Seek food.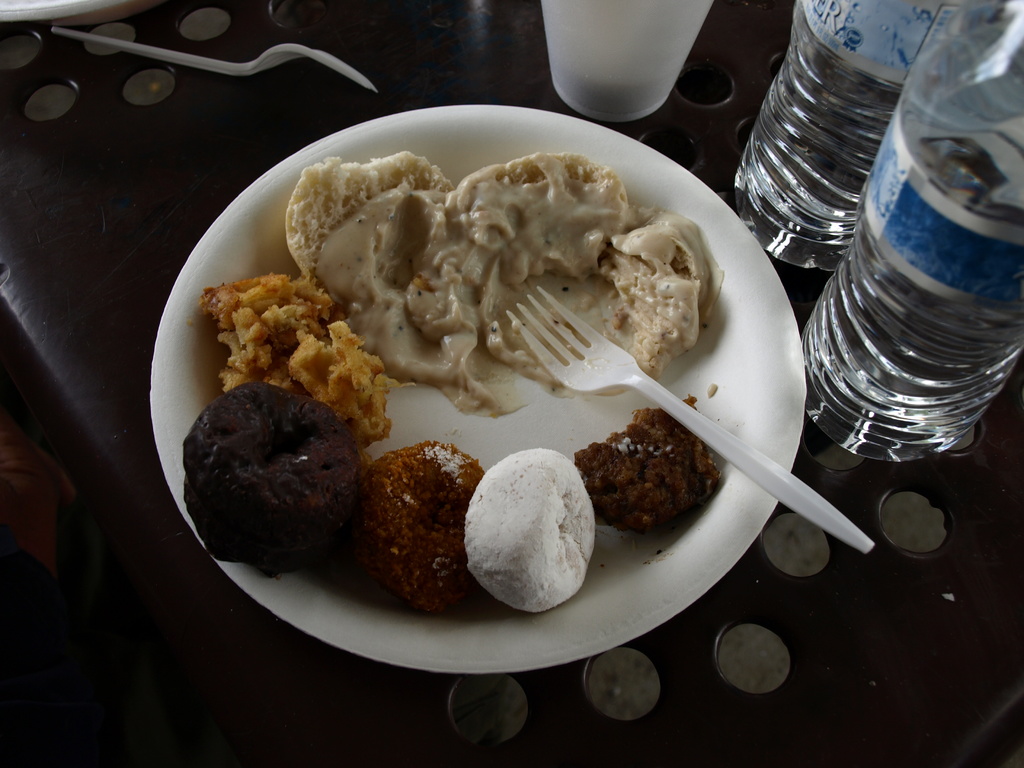
(left=353, top=437, right=482, bottom=609).
